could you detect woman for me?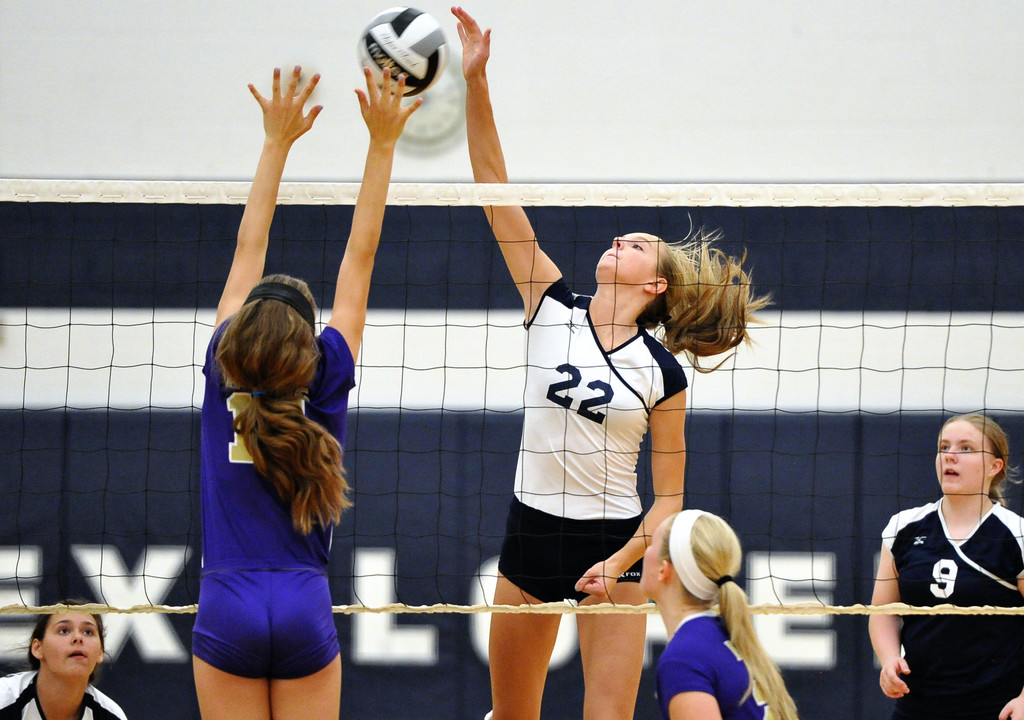
Detection result: (x1=447, y1=1, x2=770, y2=719).
